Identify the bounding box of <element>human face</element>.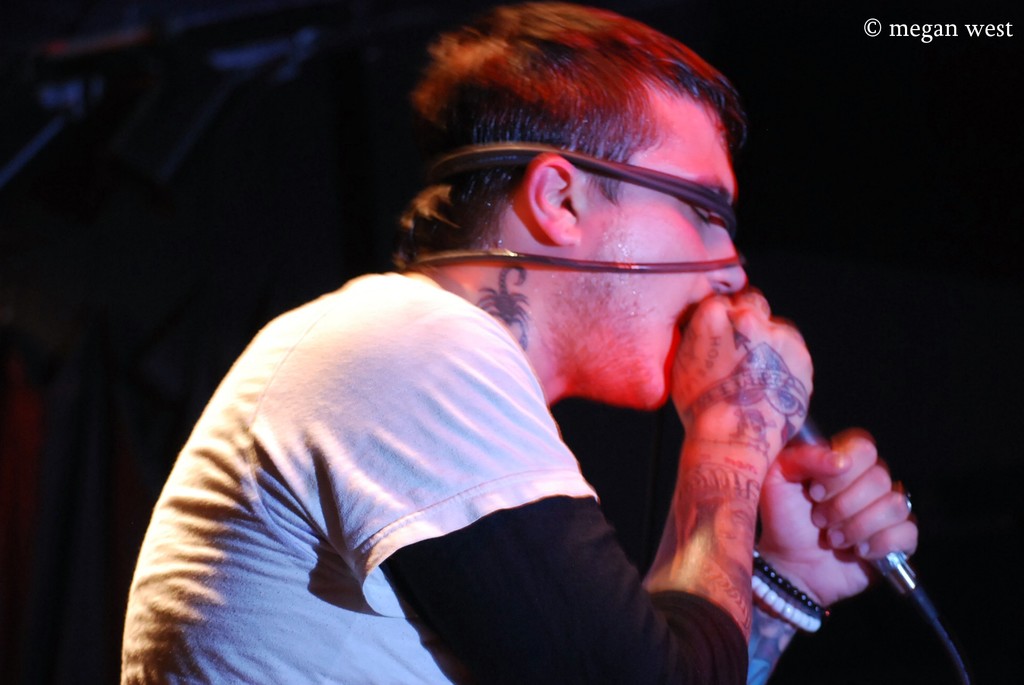
bbox=(570, 90, 747, 413).
